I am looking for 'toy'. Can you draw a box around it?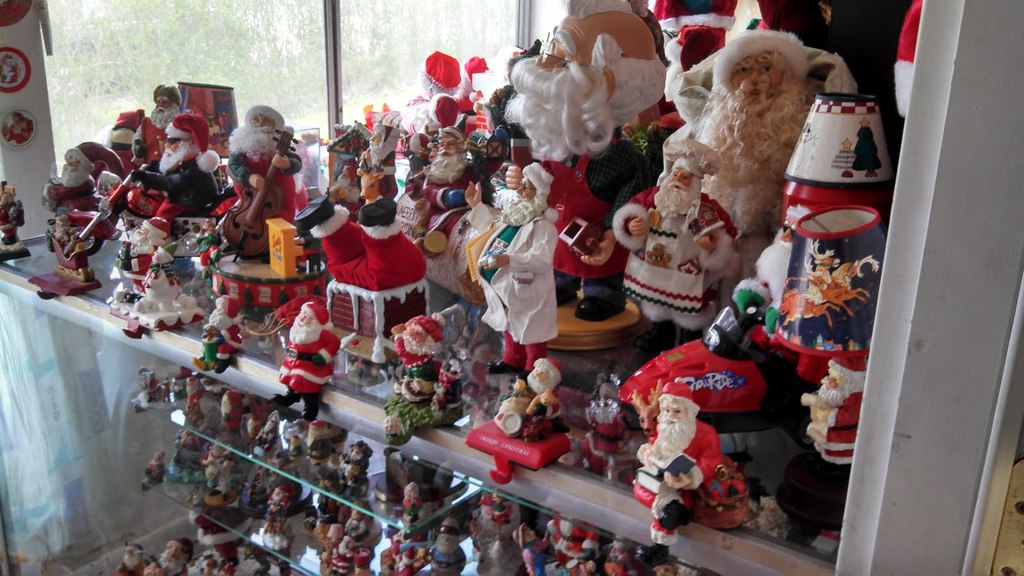
Sure, the bounding box is BBox(319, 524, 372, 575).
